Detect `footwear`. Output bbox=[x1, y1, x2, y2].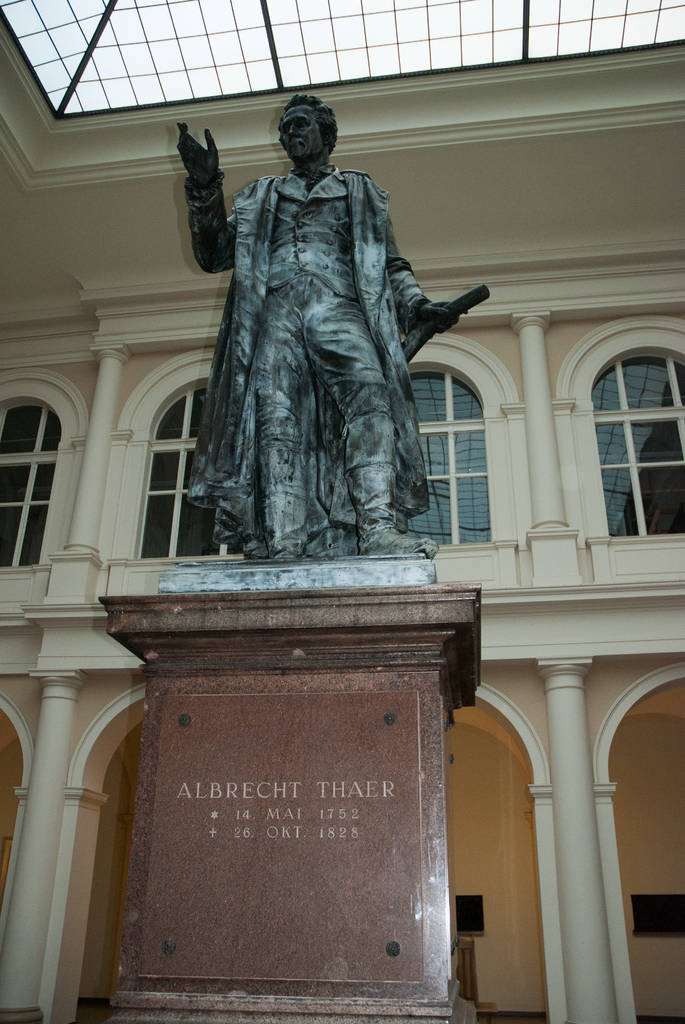
bbox=[265, 481, 303, 560].
